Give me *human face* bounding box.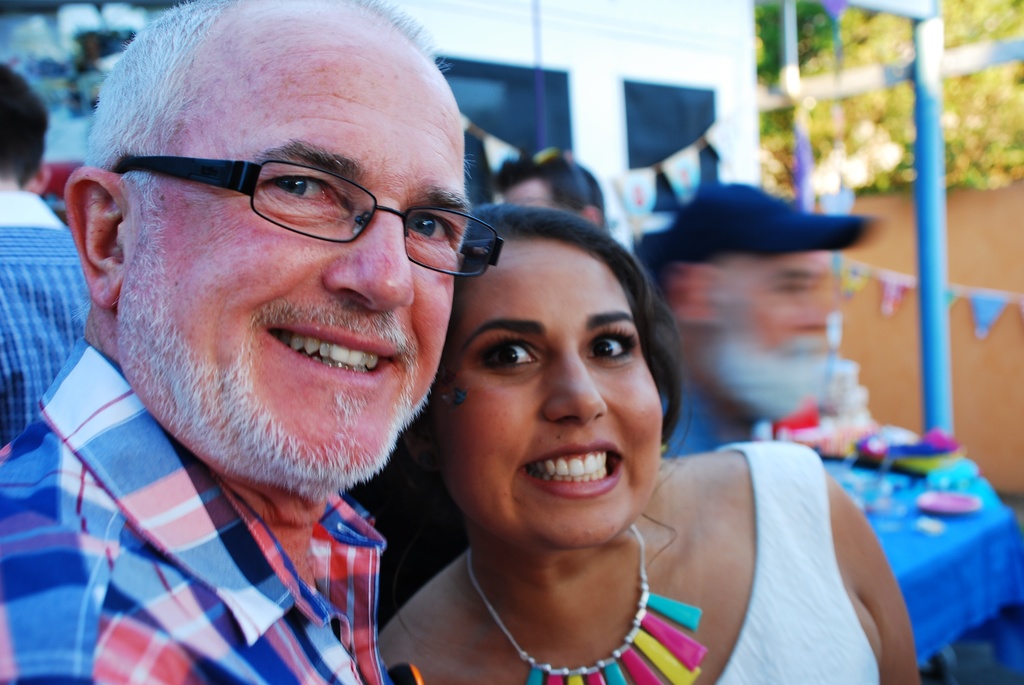
crop(122, 19, 468, 492).
